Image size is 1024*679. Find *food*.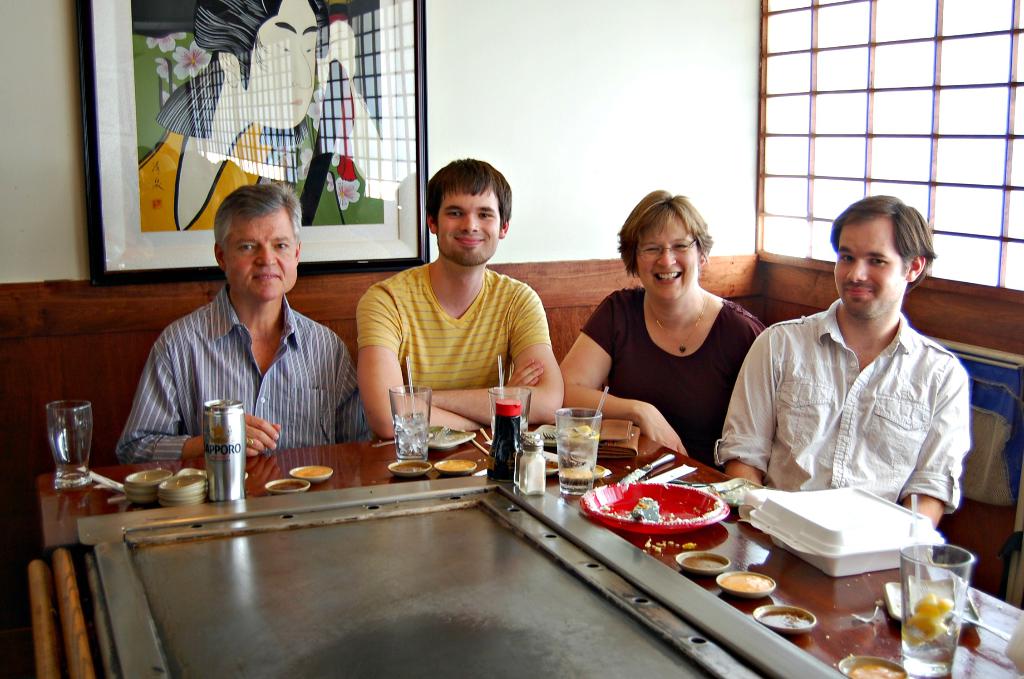
pyautogui.locateOnScreen(849, 660, 908, 678).
